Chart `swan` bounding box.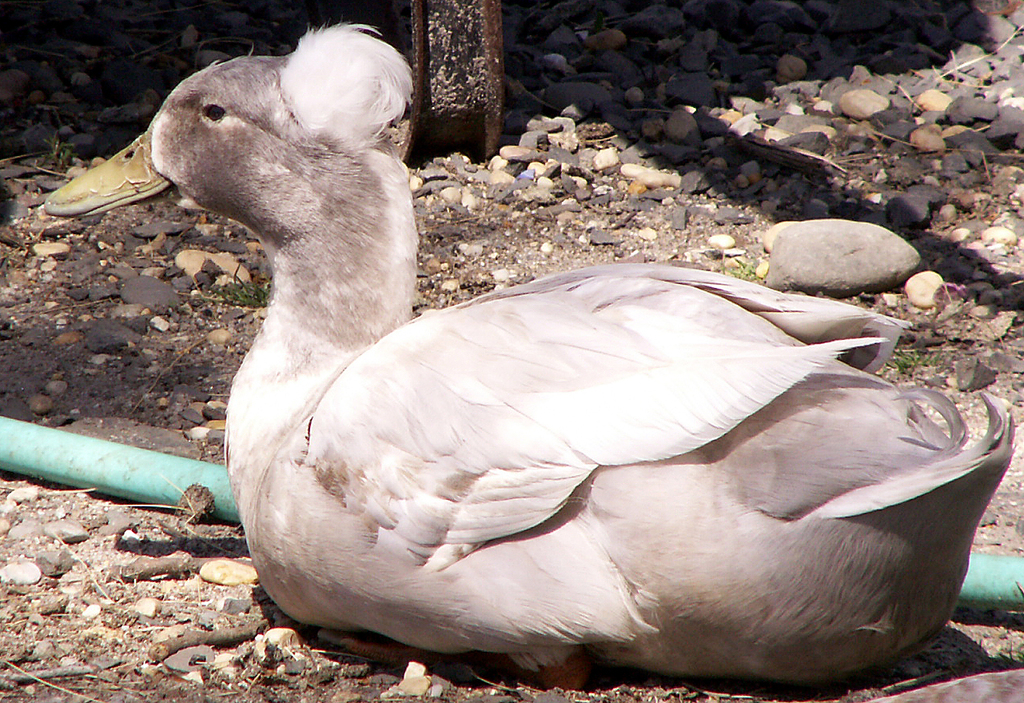
Charted: [left=219, top=114, right=1023, bottom=680].
